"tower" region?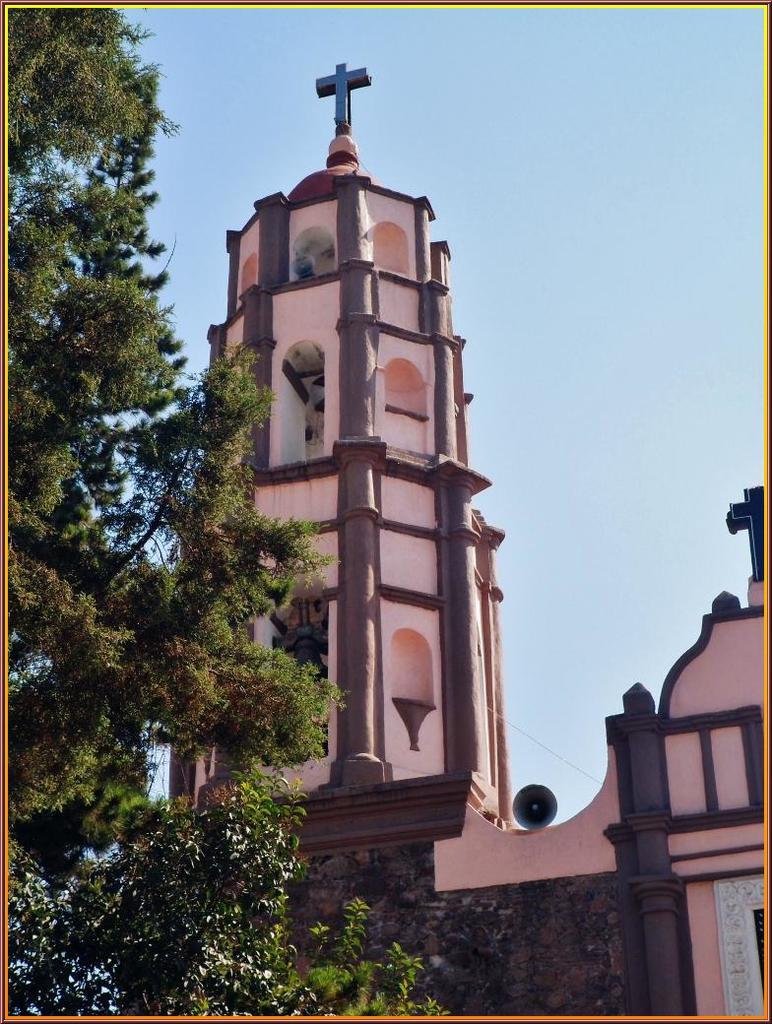
box(199, 0, 504, 875)
